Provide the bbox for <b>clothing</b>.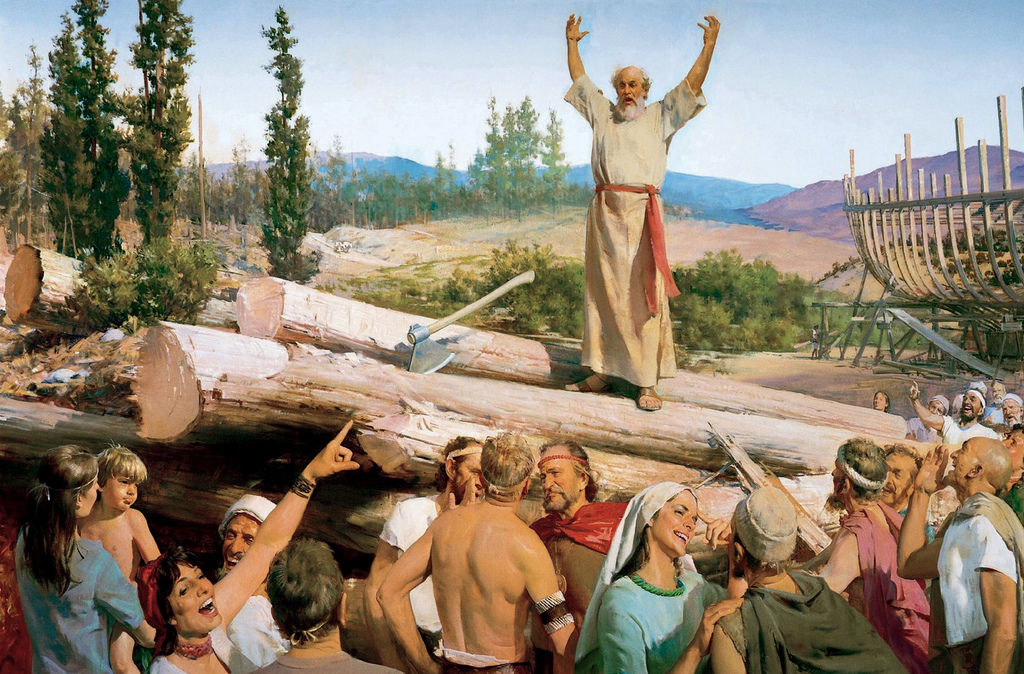
[left=904, top=417, right=944, bottom=445].
